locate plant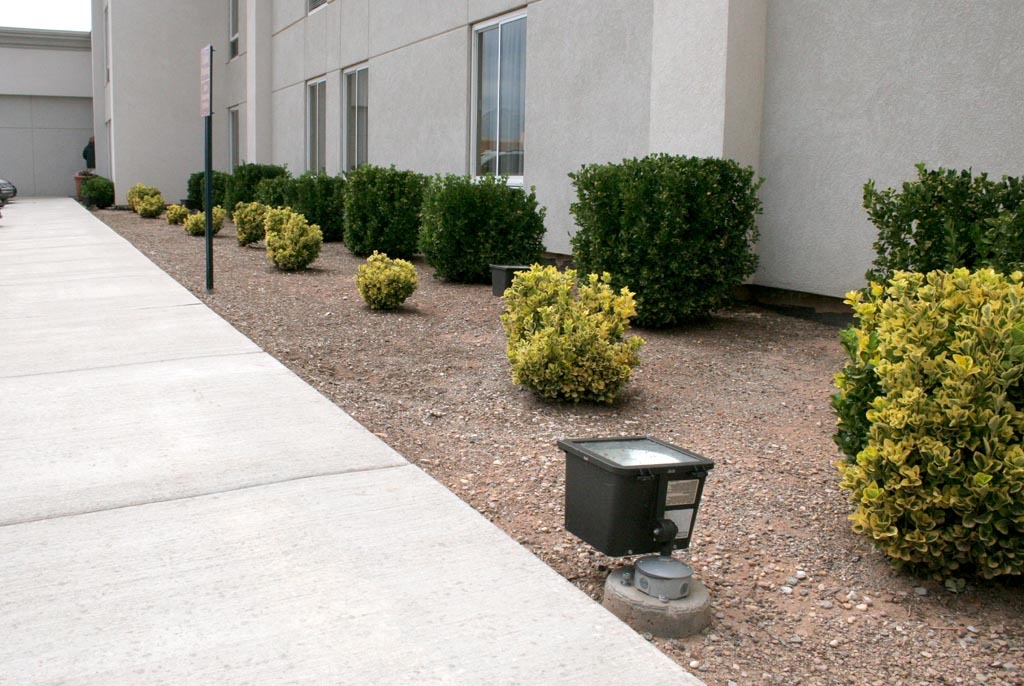
locate(825, 266, 1023, 580)
